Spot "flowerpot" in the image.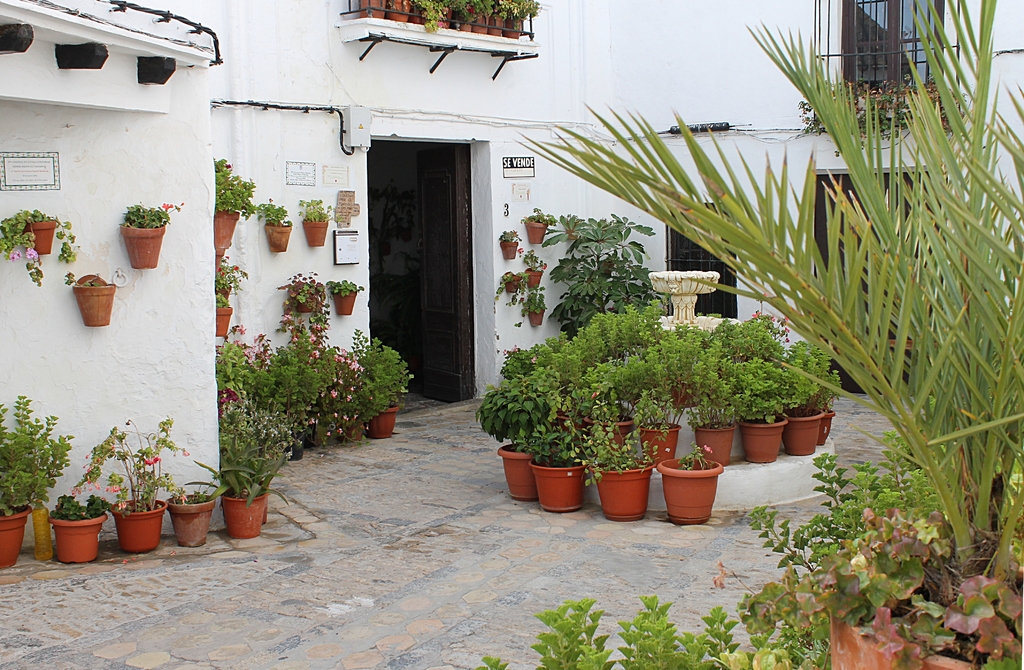
"flowerpot" found at crop(204, 480, 262, 551).
